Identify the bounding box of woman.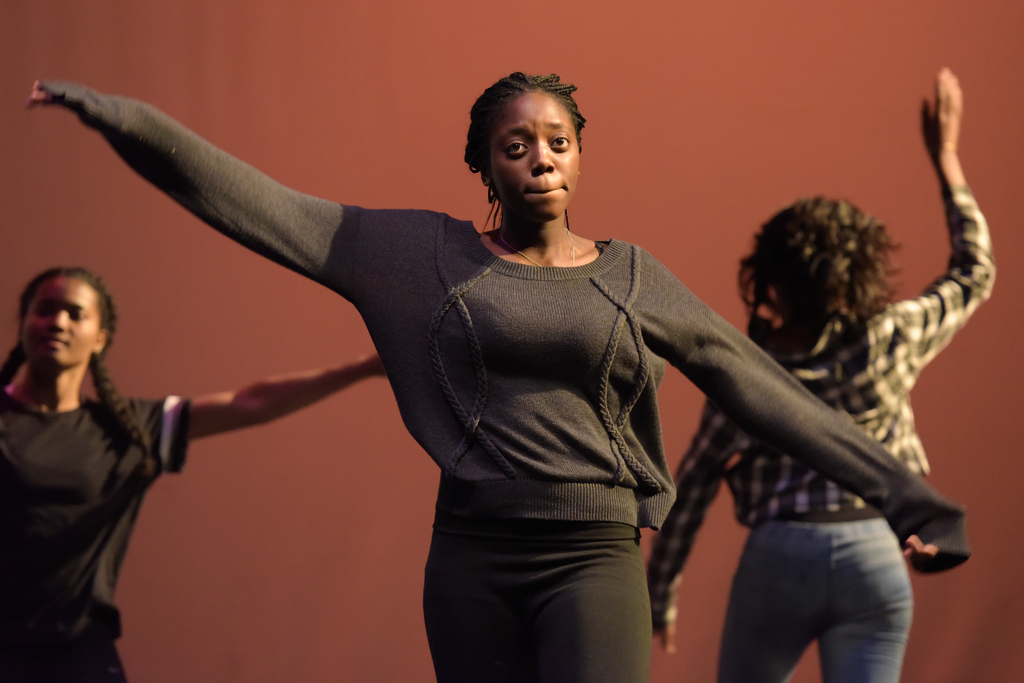
crop(0, 256, 392, 682).
